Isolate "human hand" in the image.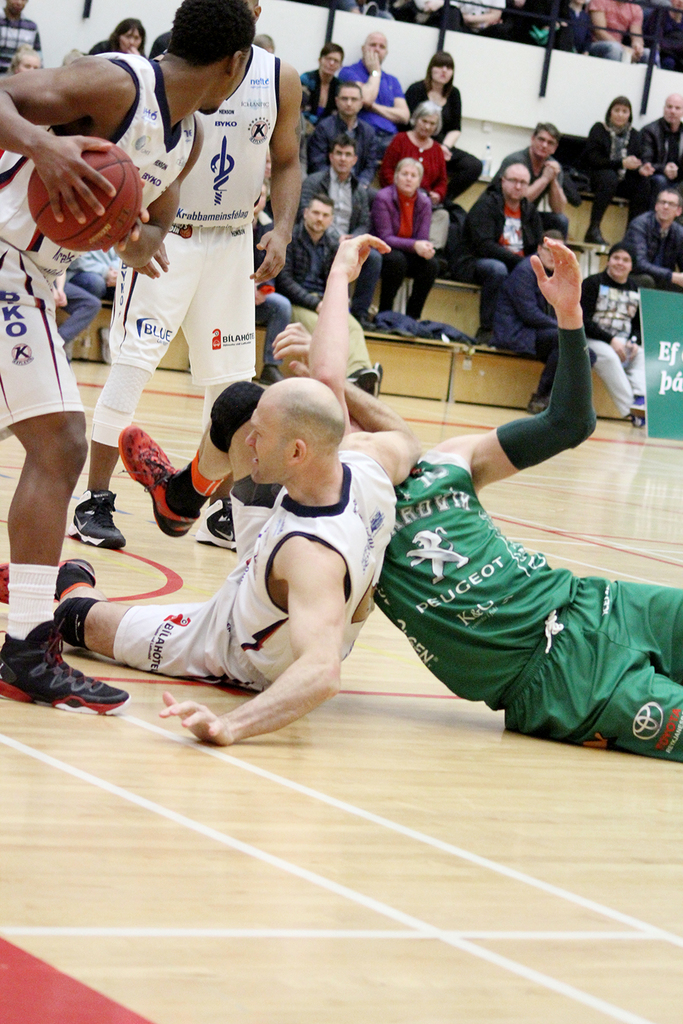
Isolated region: (248, 227, 286, 285).
